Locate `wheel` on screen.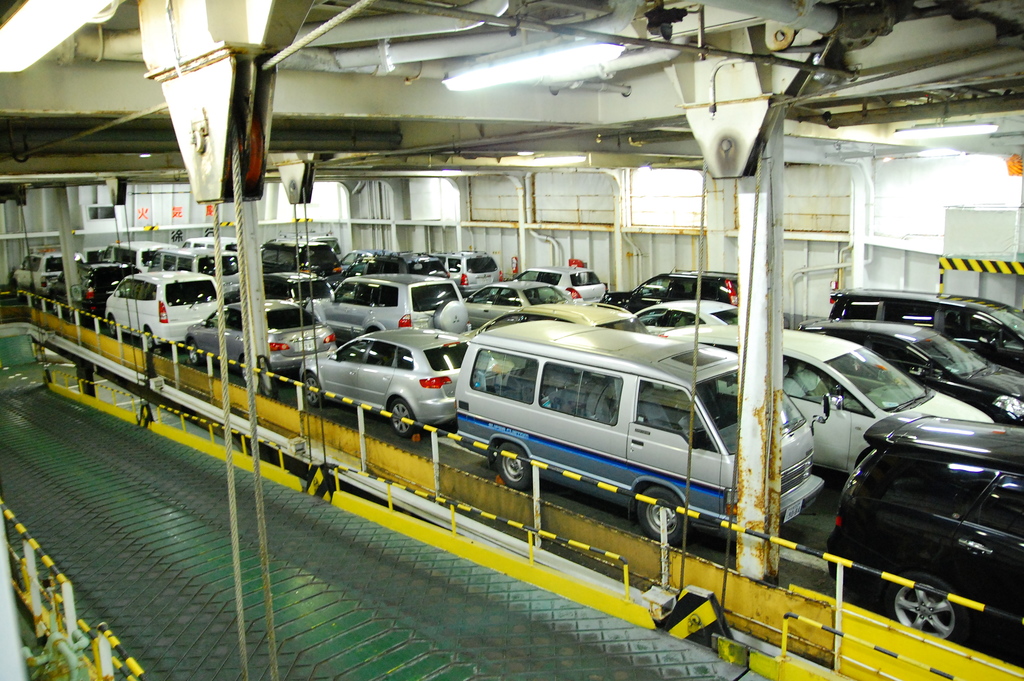
On screen at BBox(240, 368, 252, 383).
